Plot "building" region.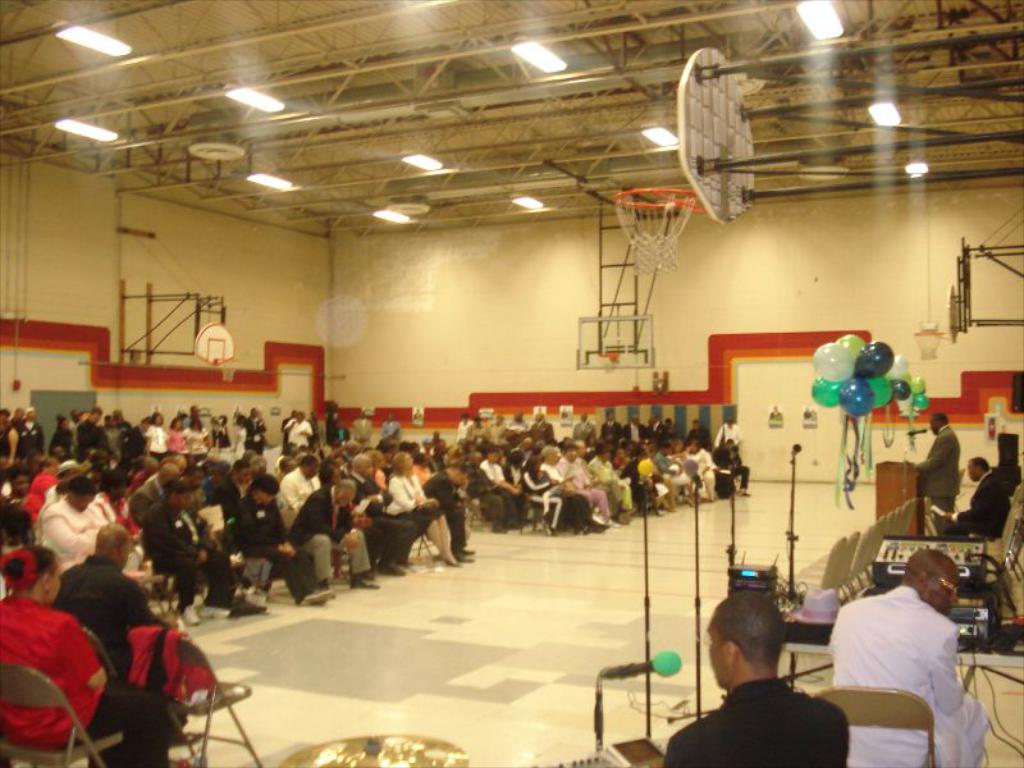
Plotted at rect(0, 0, 1023, 767).
